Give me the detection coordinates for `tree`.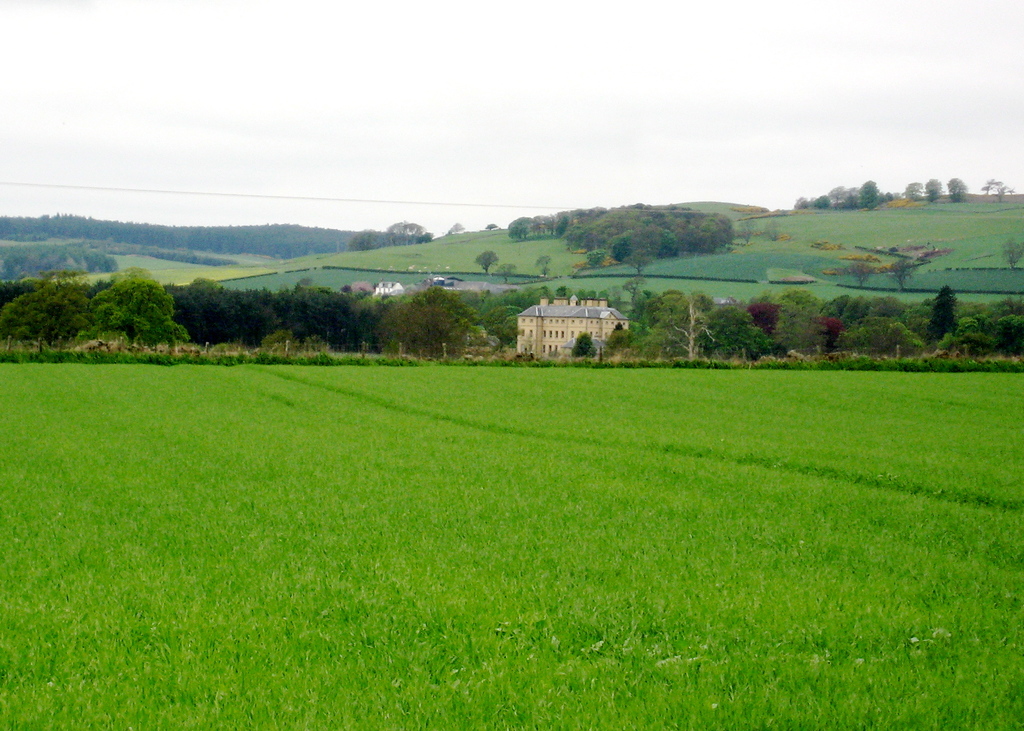
box=[557, 284, 575, 300].
